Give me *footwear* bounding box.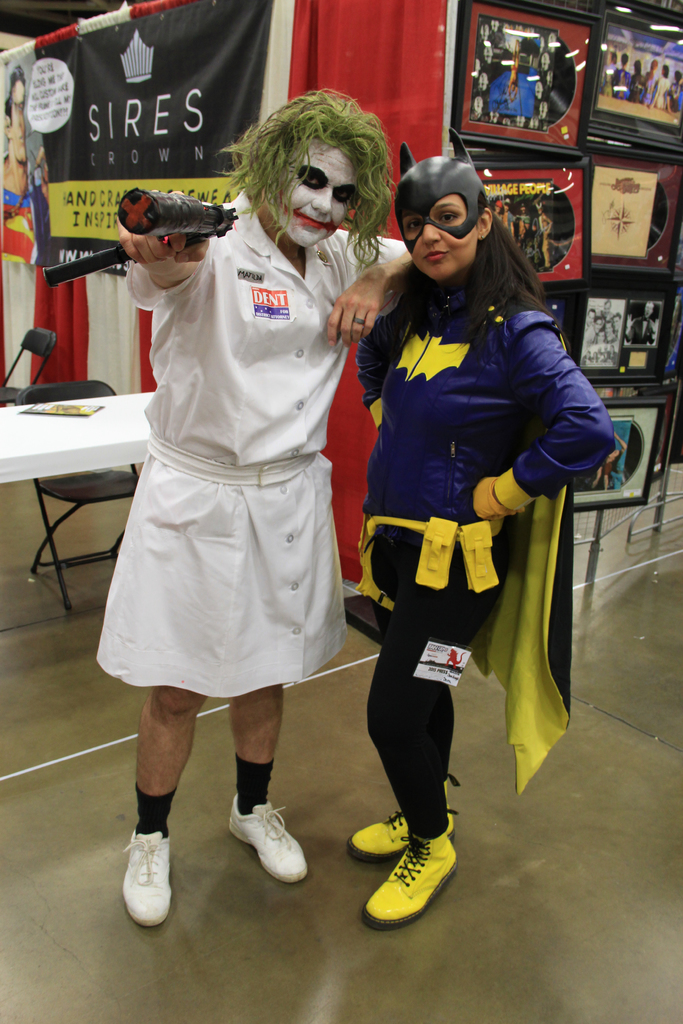
(x1=232, y1=803, x2=307, y2=878).
